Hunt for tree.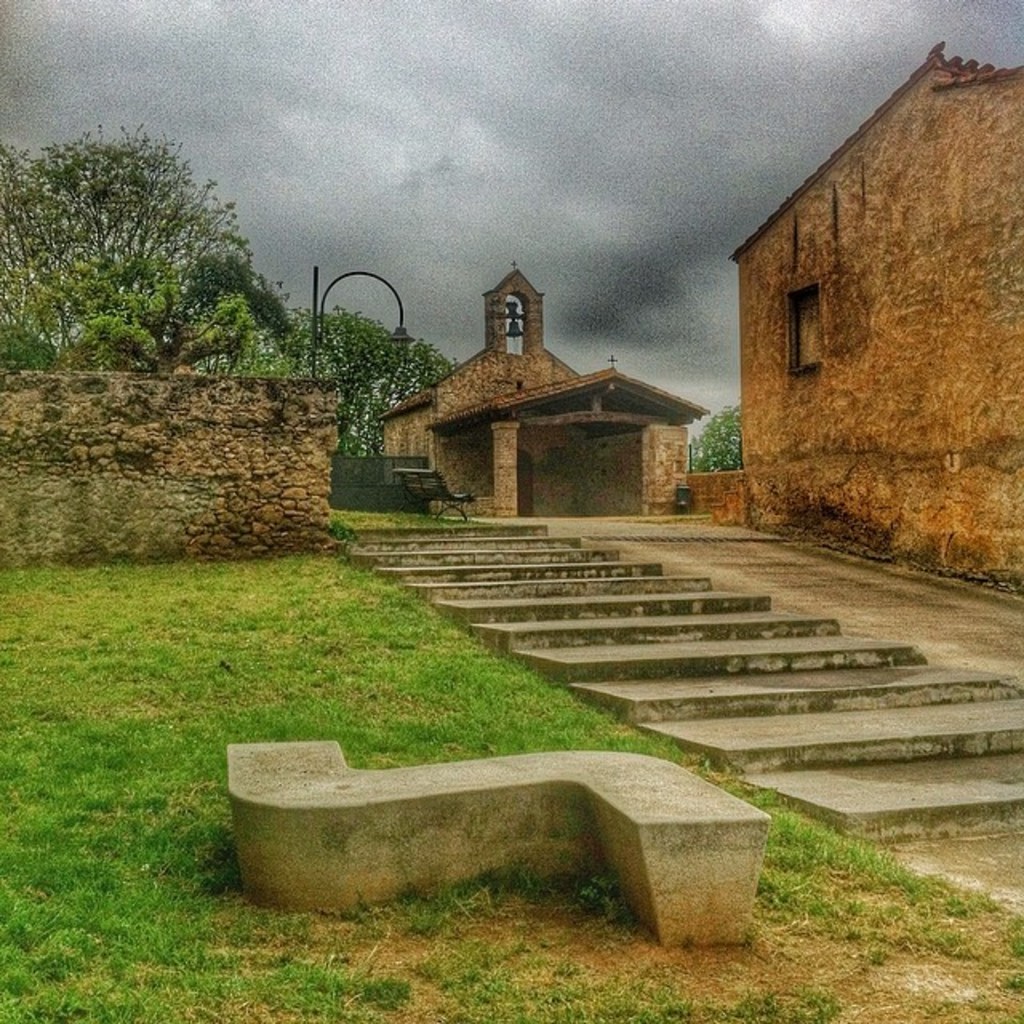
Hunted down at (x1=208, y1=302, x2=466, y2=466).
